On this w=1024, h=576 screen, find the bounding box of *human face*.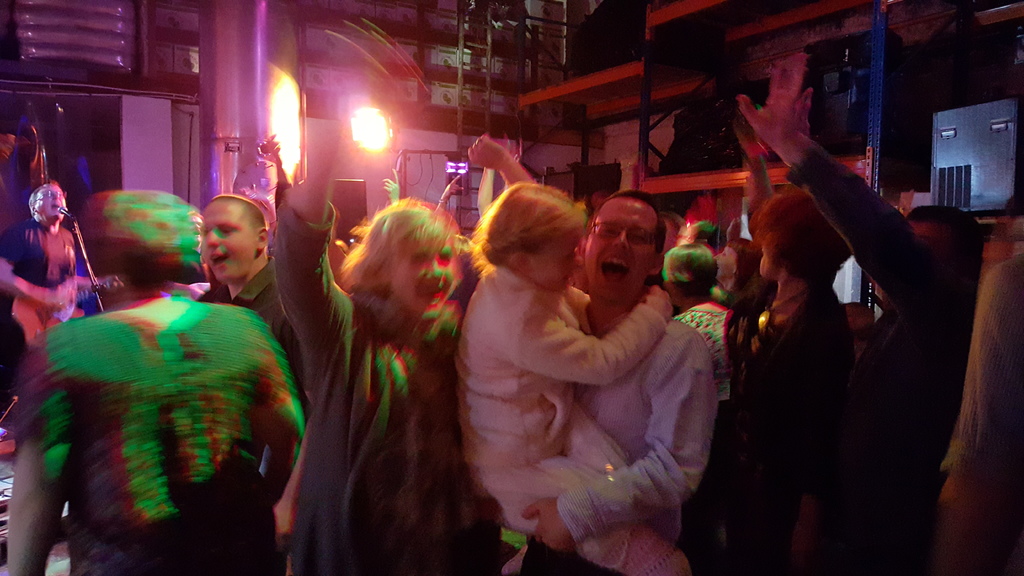
Bounding box: pyautogui.locateOnScreen(390, 236, 455, 323).
